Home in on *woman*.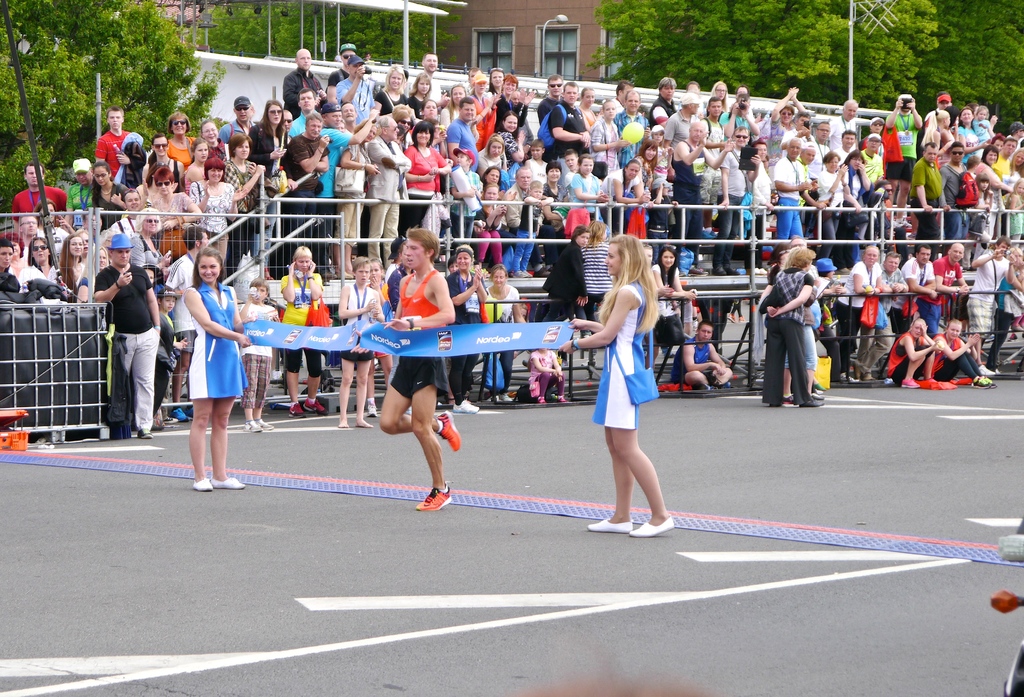
Homed in at {"left": 193, "top": 166, "right": 236, "bottom": 259}.
